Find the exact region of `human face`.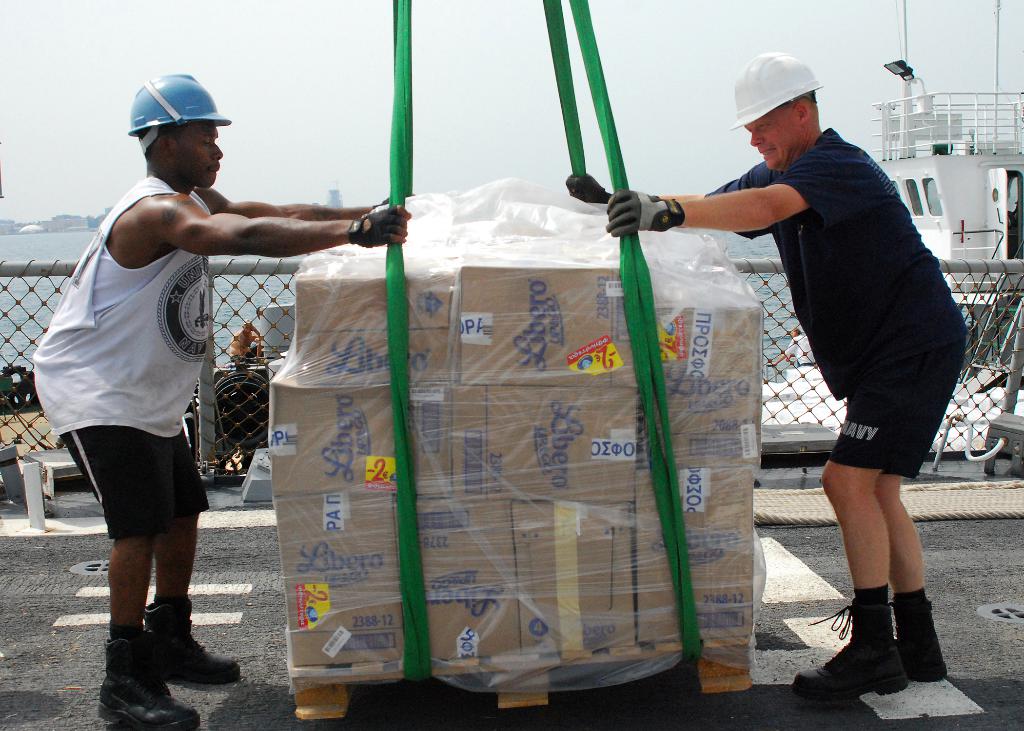
Exact region: (x1=741, y1=116, x2=795, y2=174).
